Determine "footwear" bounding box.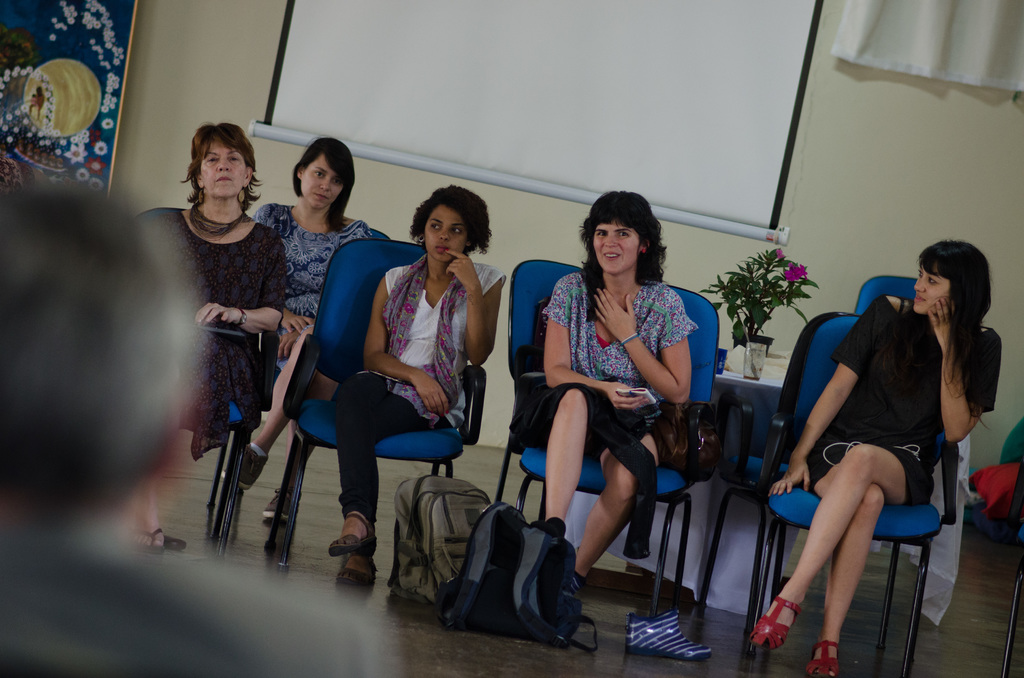
Determined: detection(626, 608, 712, 659).
